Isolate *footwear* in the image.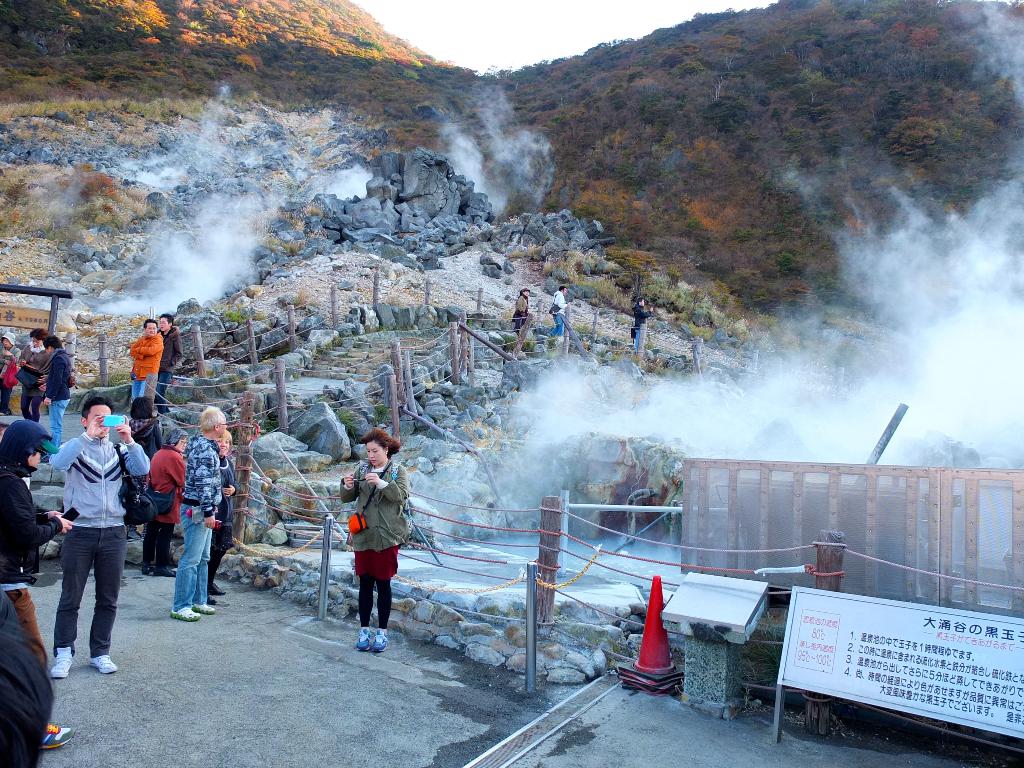
Isolated region: [166,604,196,623].
